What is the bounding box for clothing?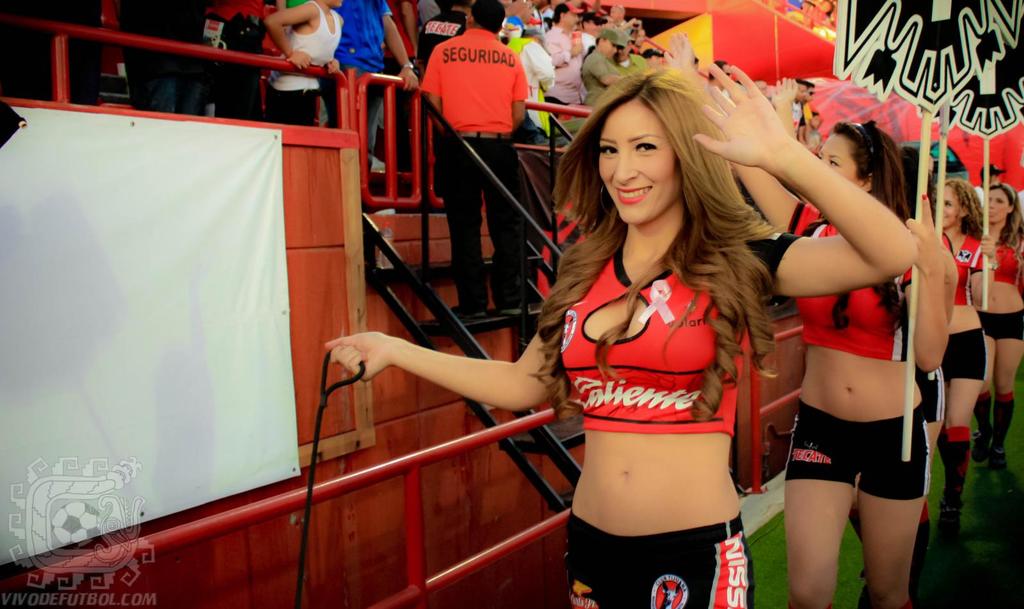
(424,28,534,305).
